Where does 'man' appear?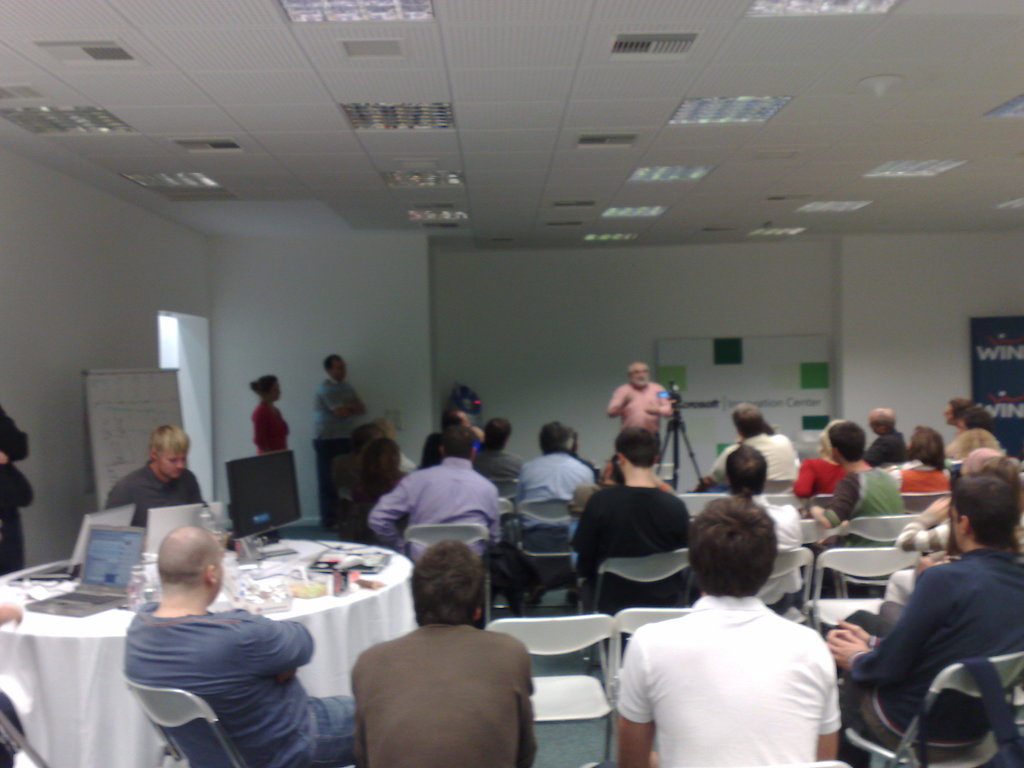
Appears at rect(372, 422, 506, 566).
